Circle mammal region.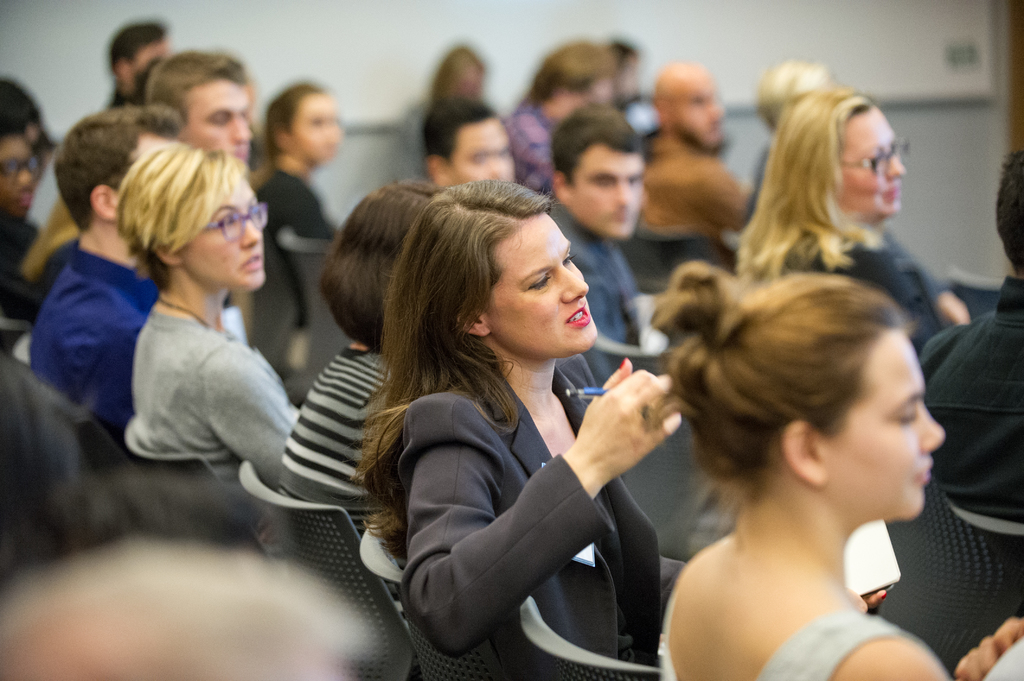
Region: {"x1": 252, "y1": 76, "x2": 343, "y2": 242}.
